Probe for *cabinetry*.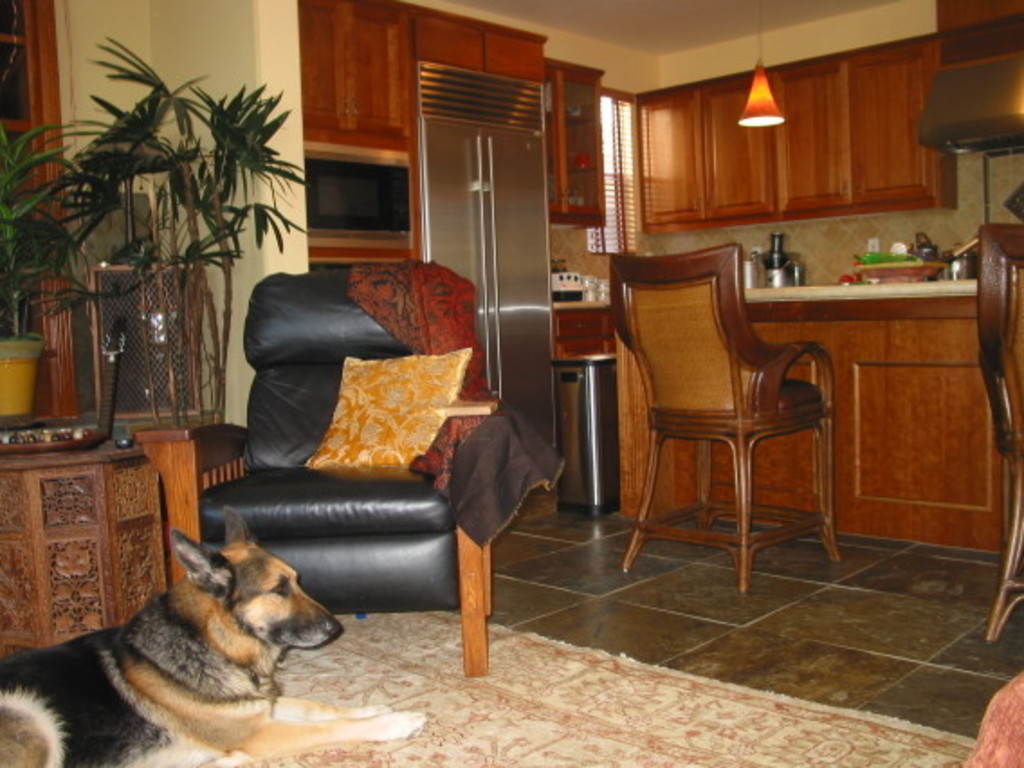
Probe result: (x1=546, y1=72, x2=620, y2=222).
